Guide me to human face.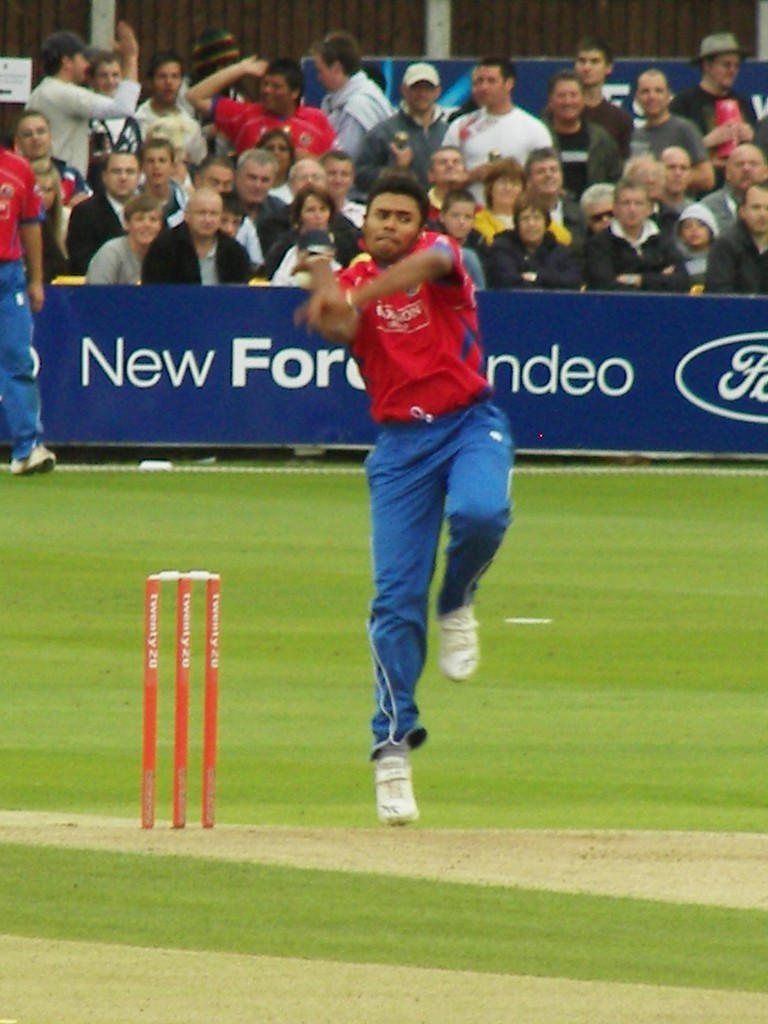
Guidance: left=434, top=149, right=465, bottom=186.
